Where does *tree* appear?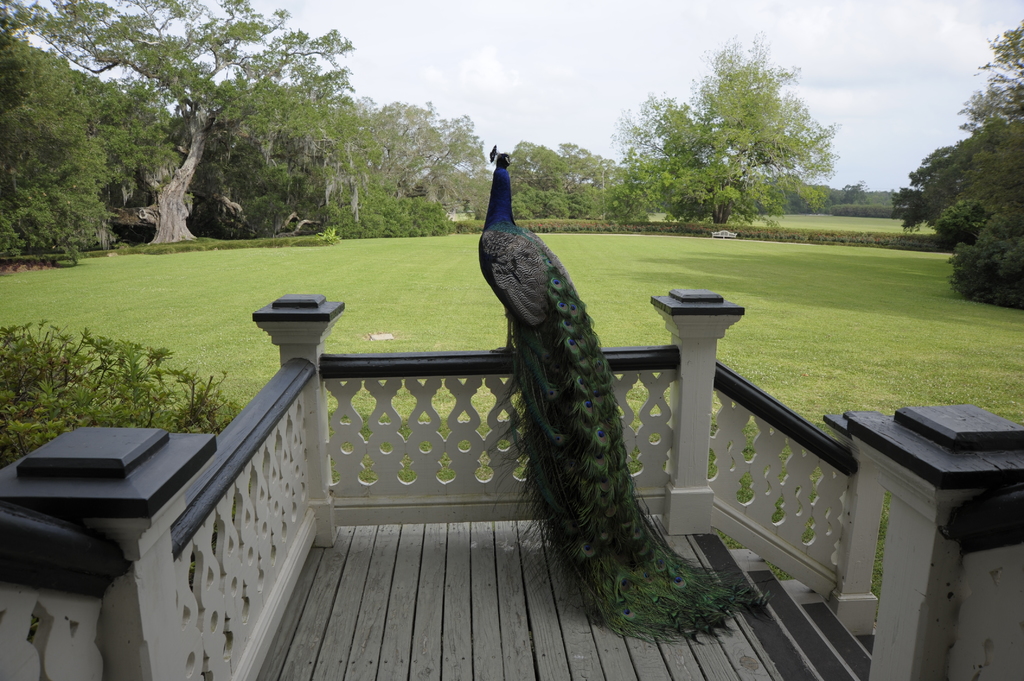
Appears at (left=0, top=0, right=358, bottom=242).
